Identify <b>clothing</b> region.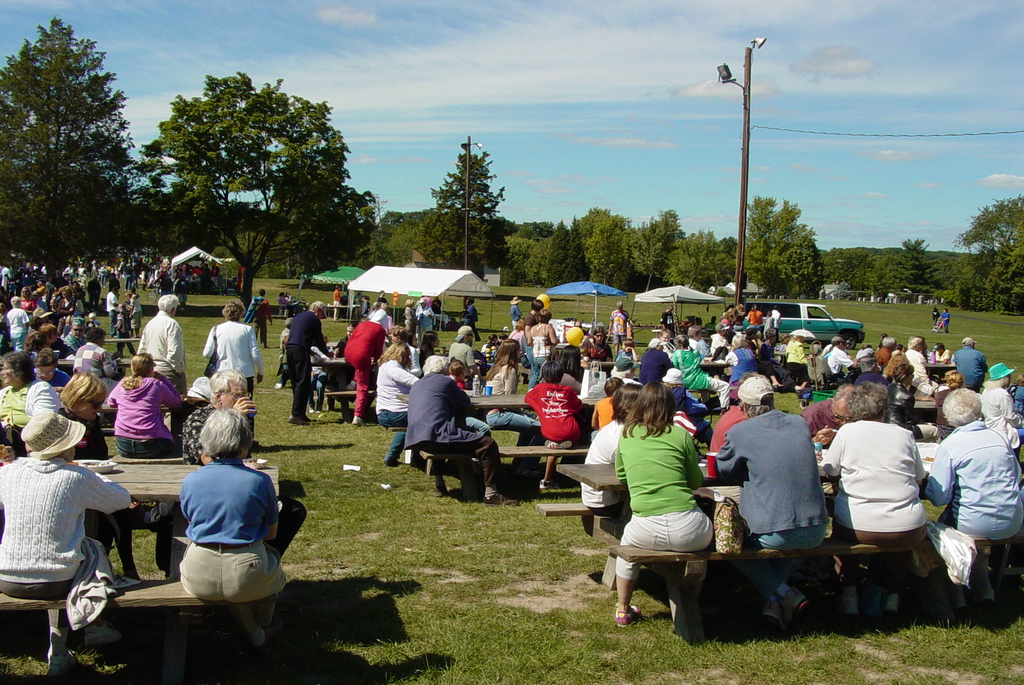
Region: x1=522, y1=379, x2=584, y2=441.
